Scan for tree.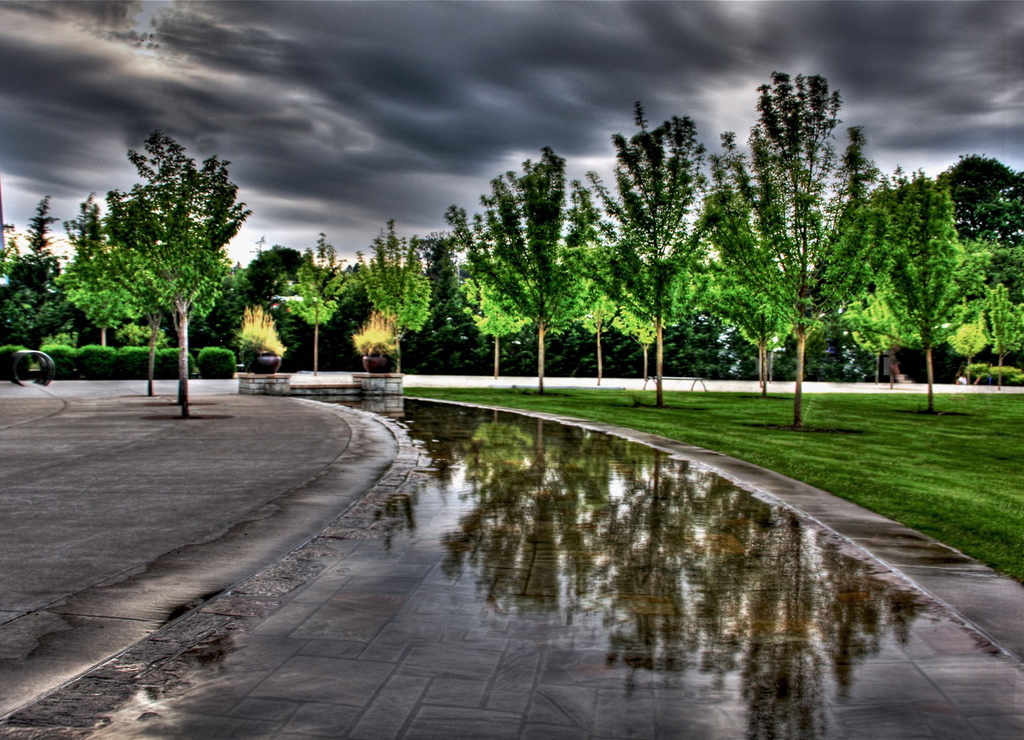
Scan result: box(0, 197, 74, 364).
